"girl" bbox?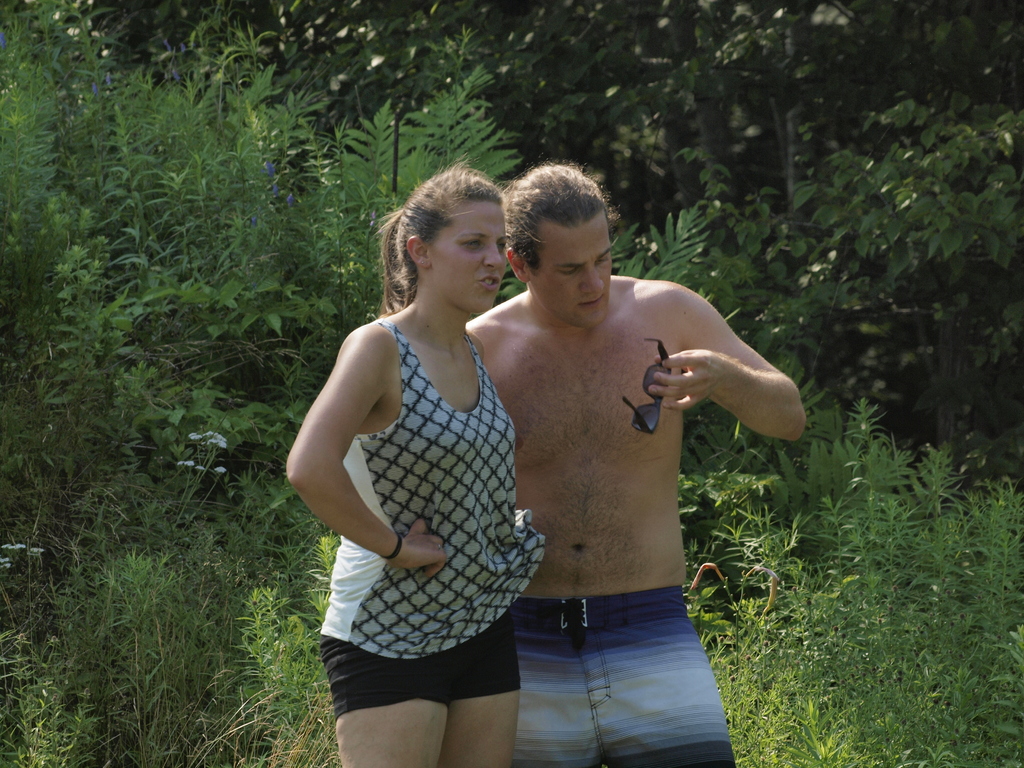
286,162,549,767
